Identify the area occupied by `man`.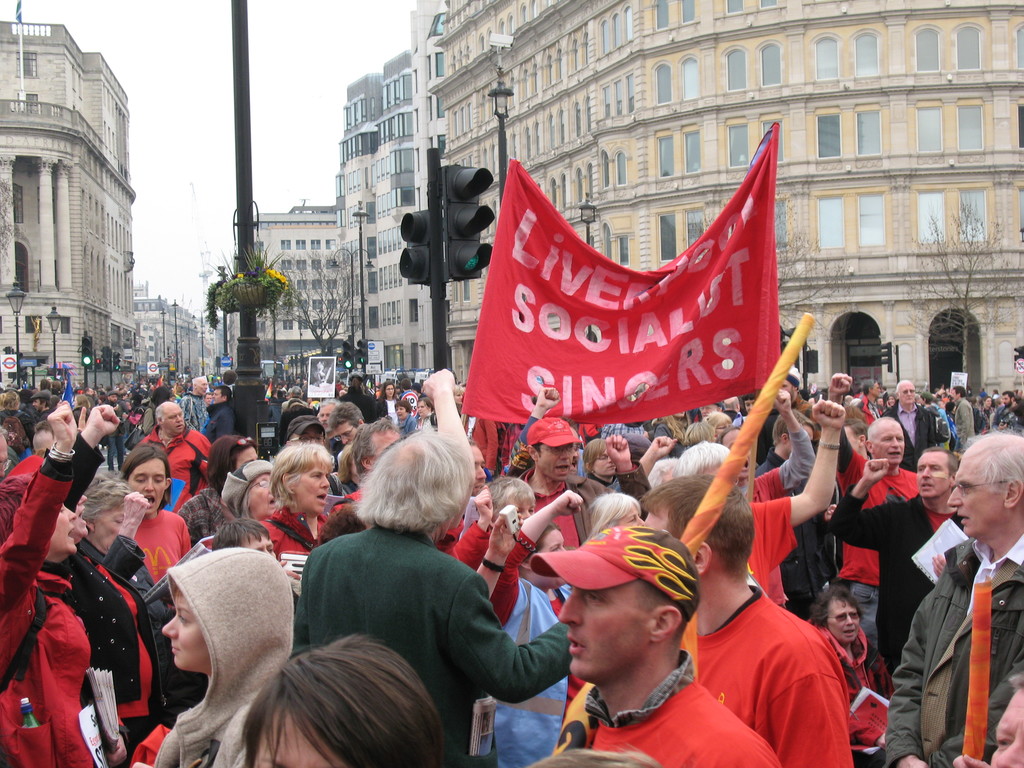
Area: (760,402,837,616).
